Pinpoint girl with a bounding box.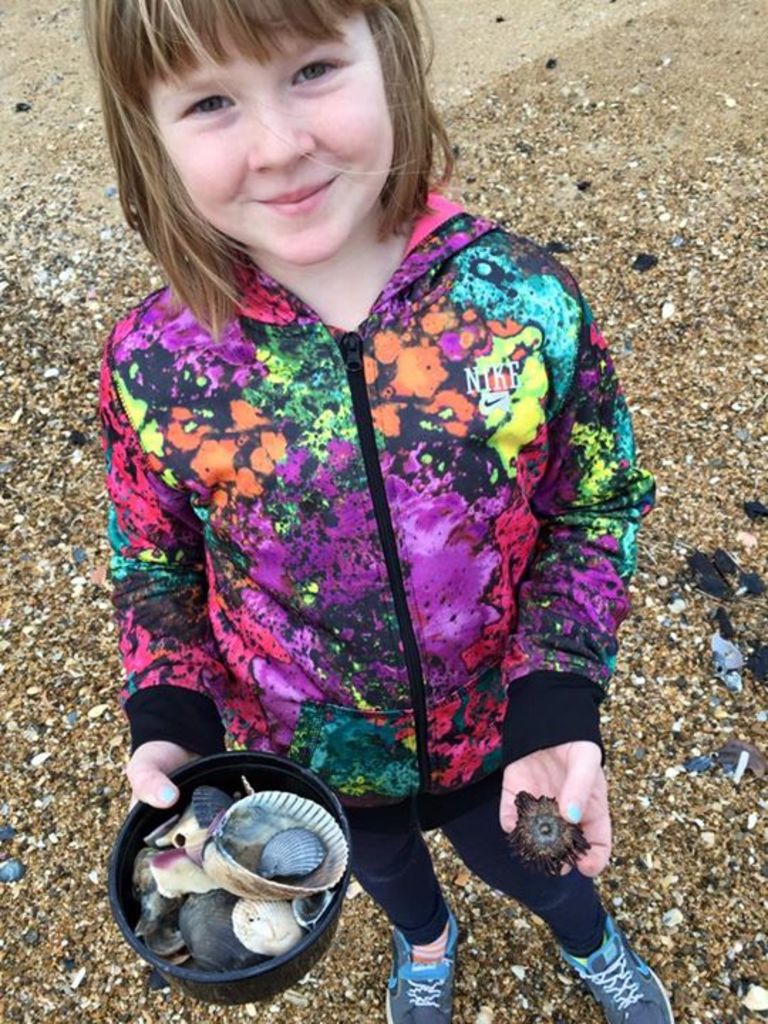
l=95, t=0, r=676, b=1023.
